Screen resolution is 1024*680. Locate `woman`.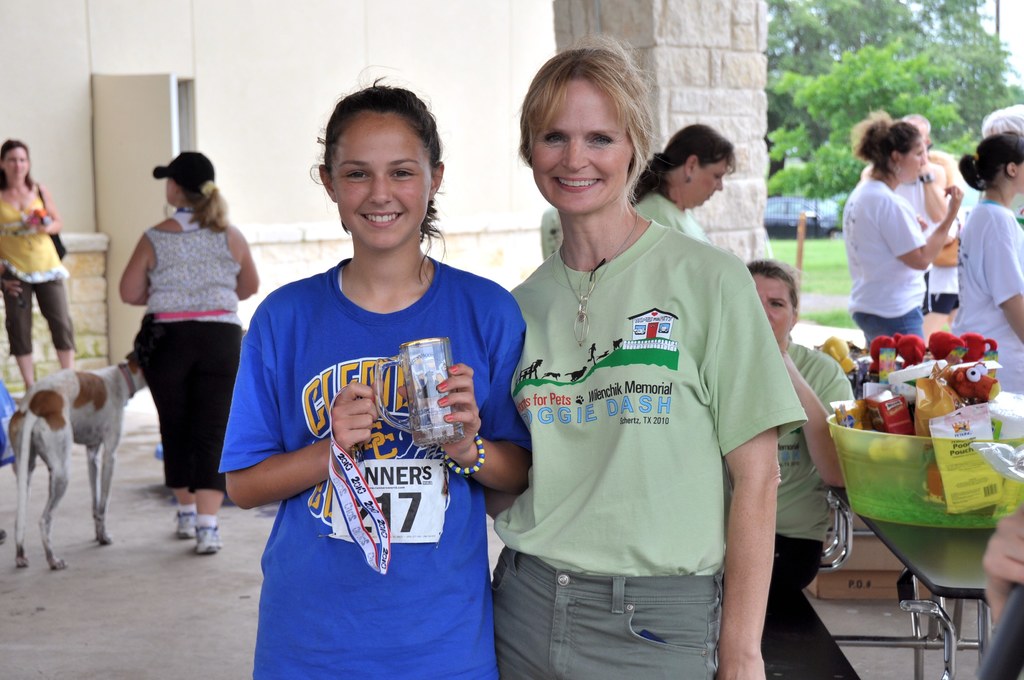
101,145,256,547.
